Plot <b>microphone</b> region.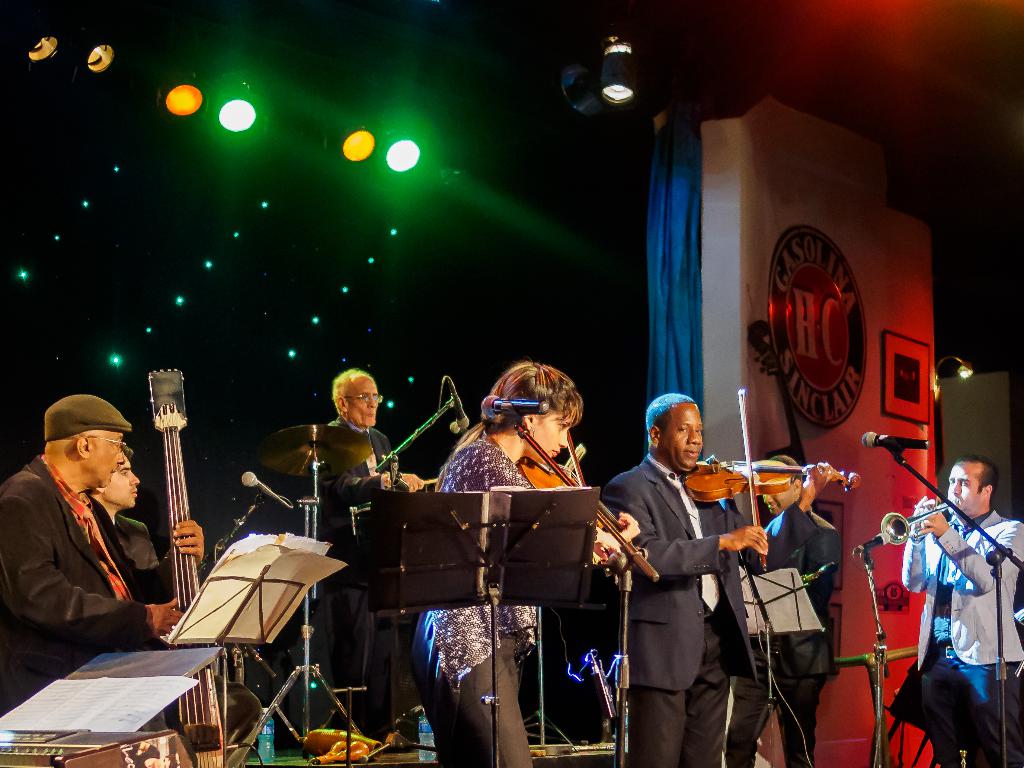
Plotted at box=[860, 431, 928, 447].
